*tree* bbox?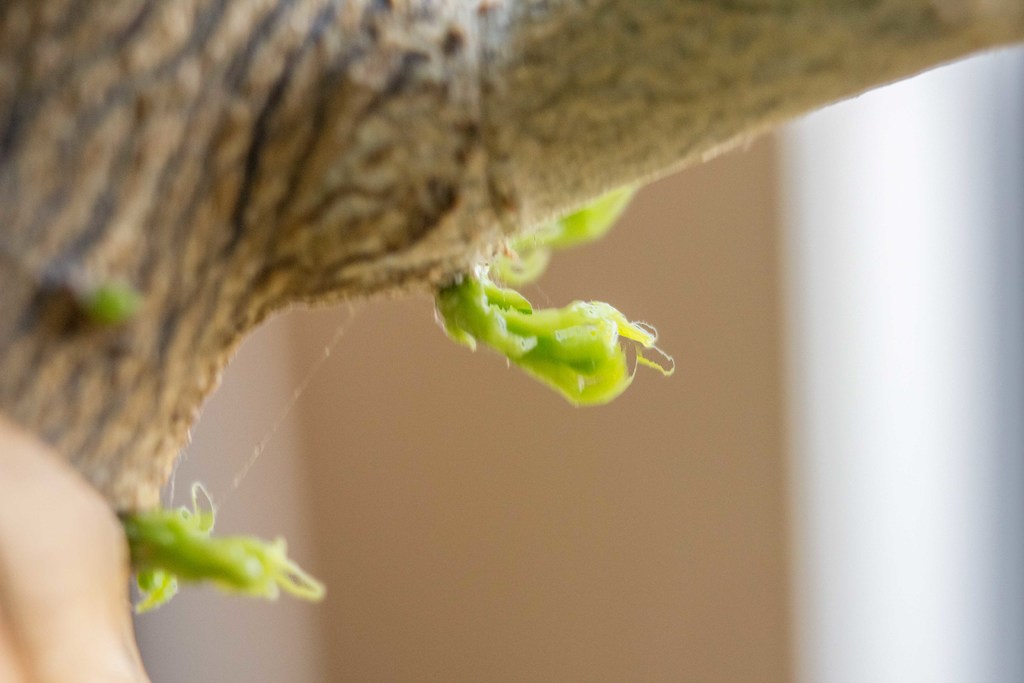
locate(0, 0, 1023, 512)
